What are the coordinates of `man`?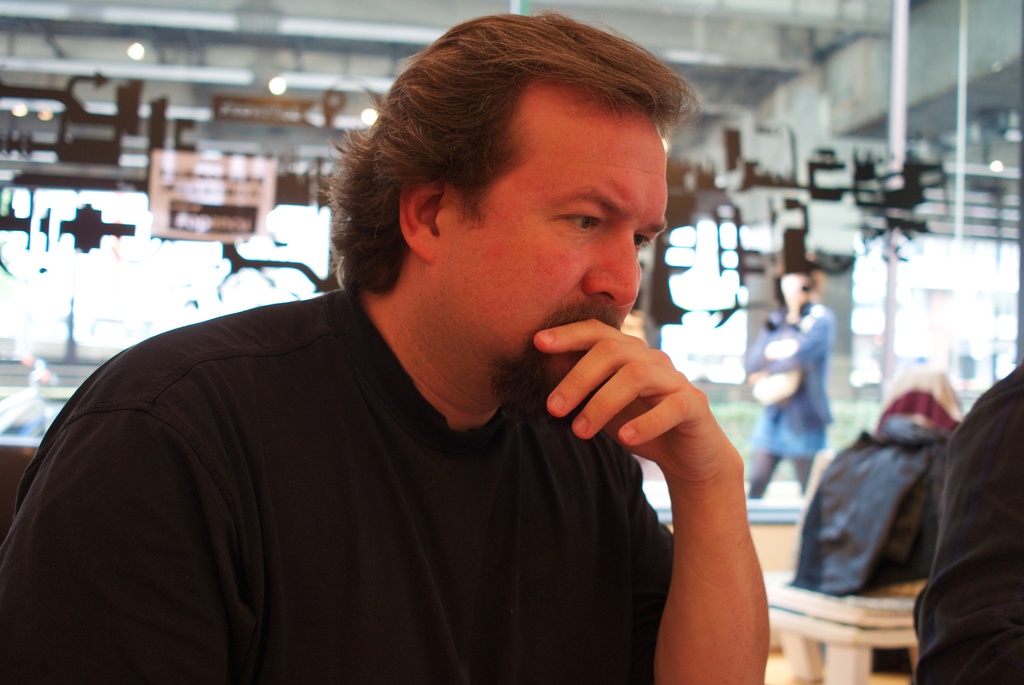
locate(42, 50, 823, 656).
